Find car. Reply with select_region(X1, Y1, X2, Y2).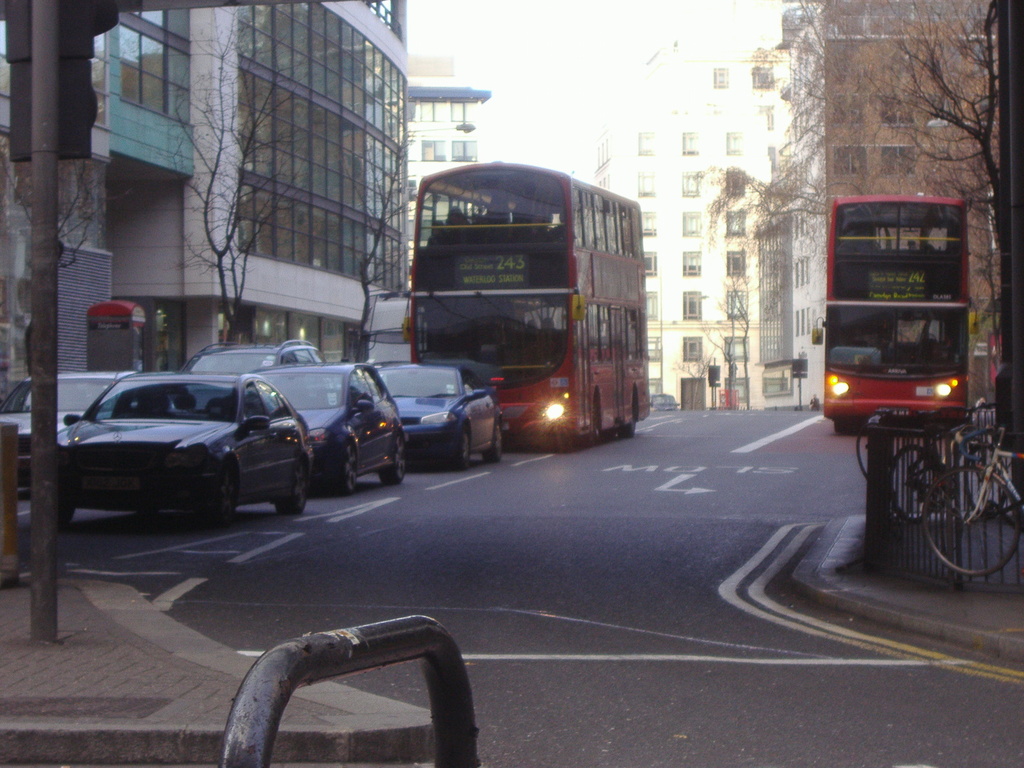
select_region(29, 372, 330, 540).
